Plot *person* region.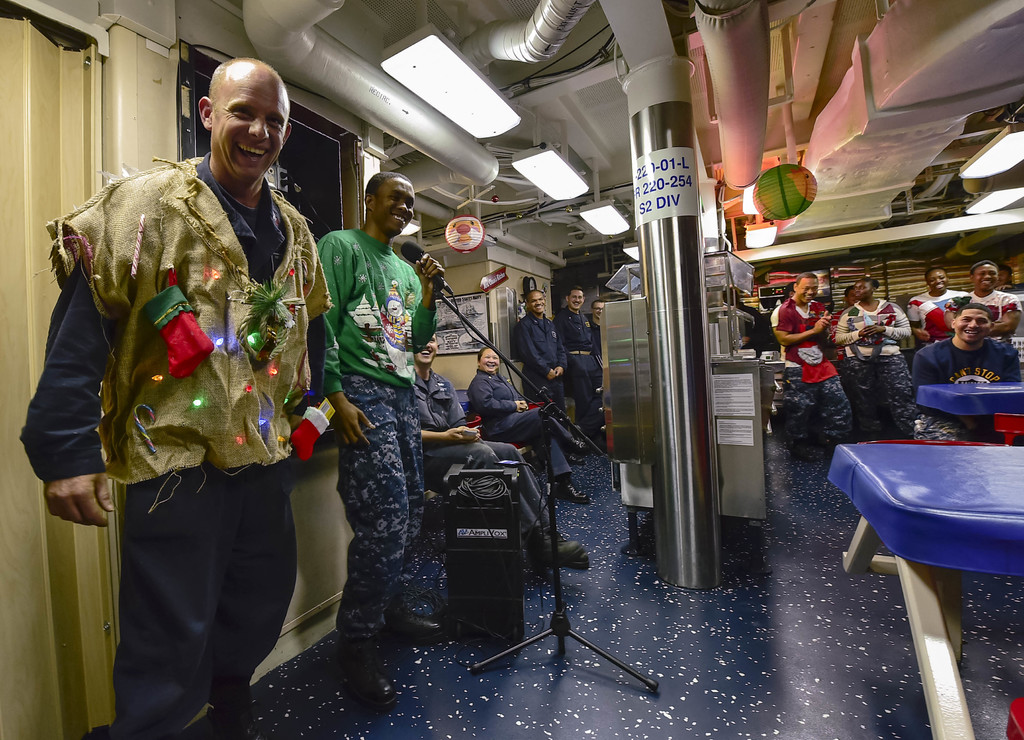
Plotted at detection(771, 272, 850, 469).
